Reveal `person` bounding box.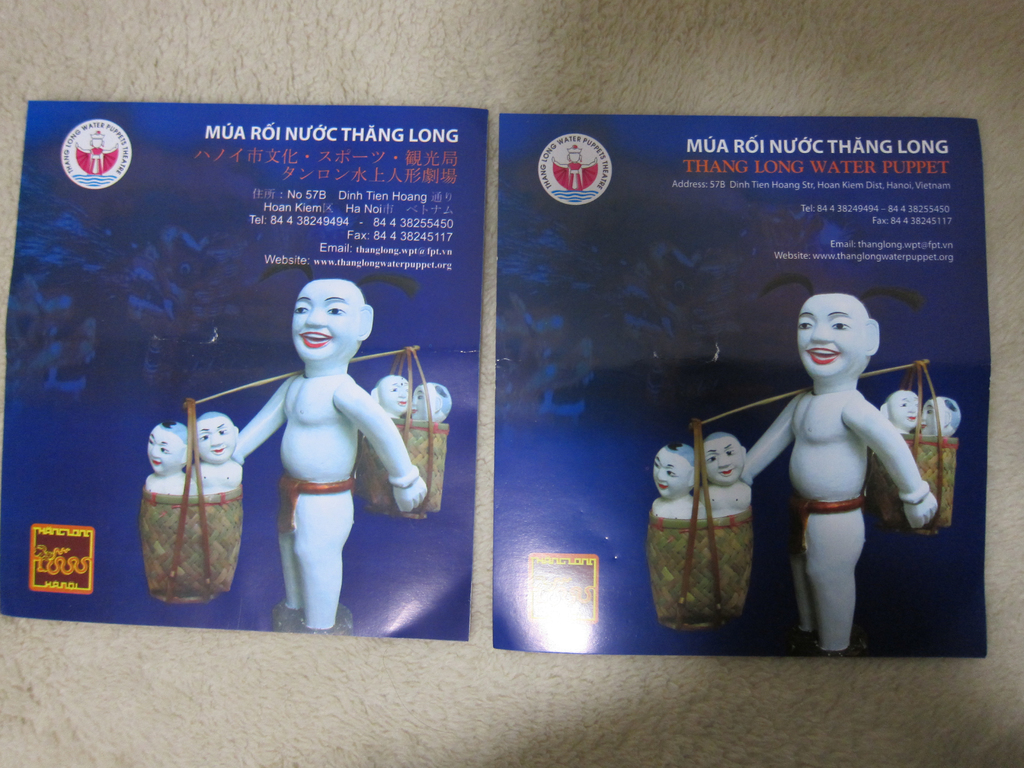
Revealed: BBox(405, 380, 454, 430).
